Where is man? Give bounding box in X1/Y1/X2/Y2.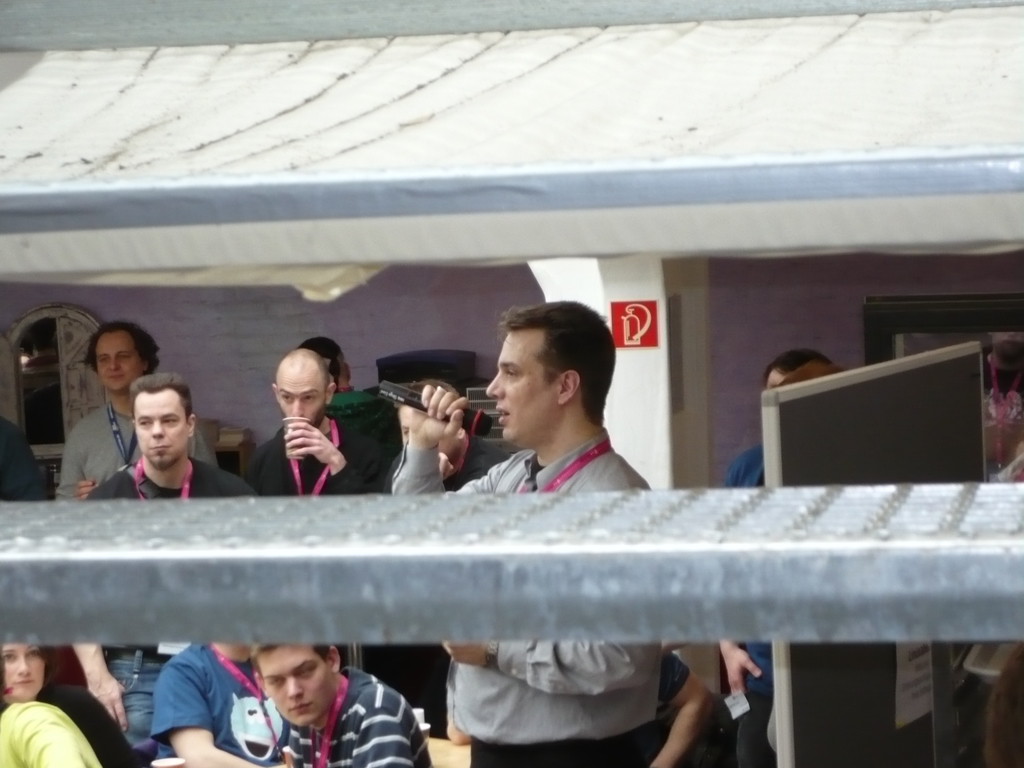
68/373/257/763.
